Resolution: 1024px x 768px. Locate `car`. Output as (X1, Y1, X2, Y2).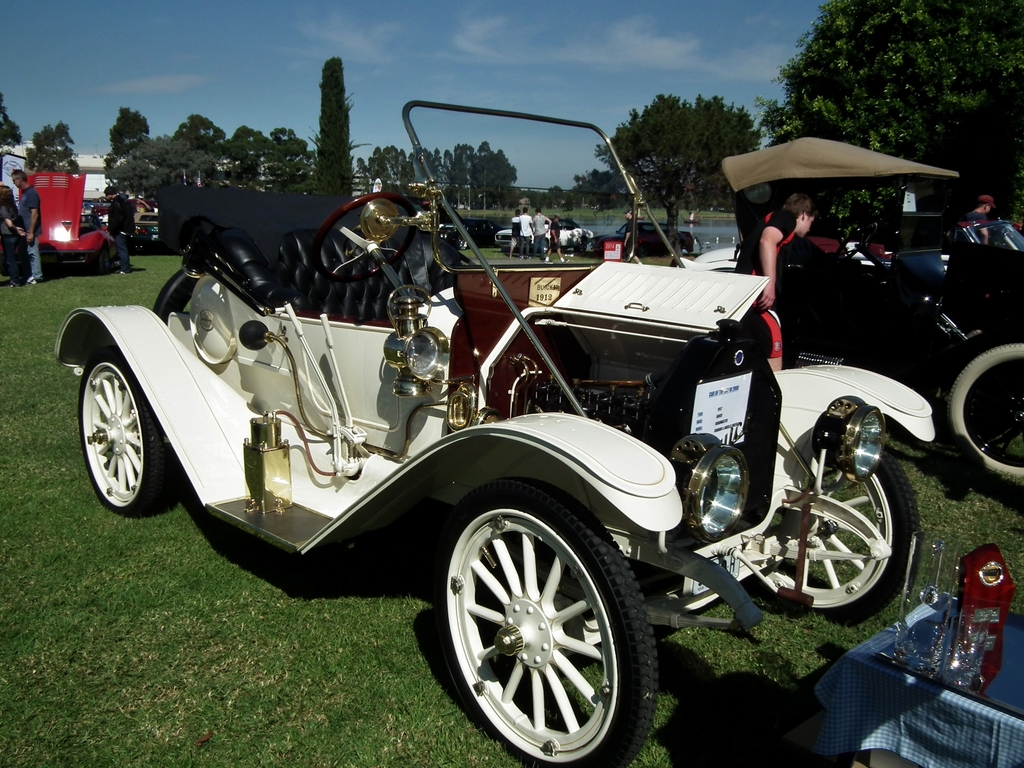
(47, 97, 920, 751).
